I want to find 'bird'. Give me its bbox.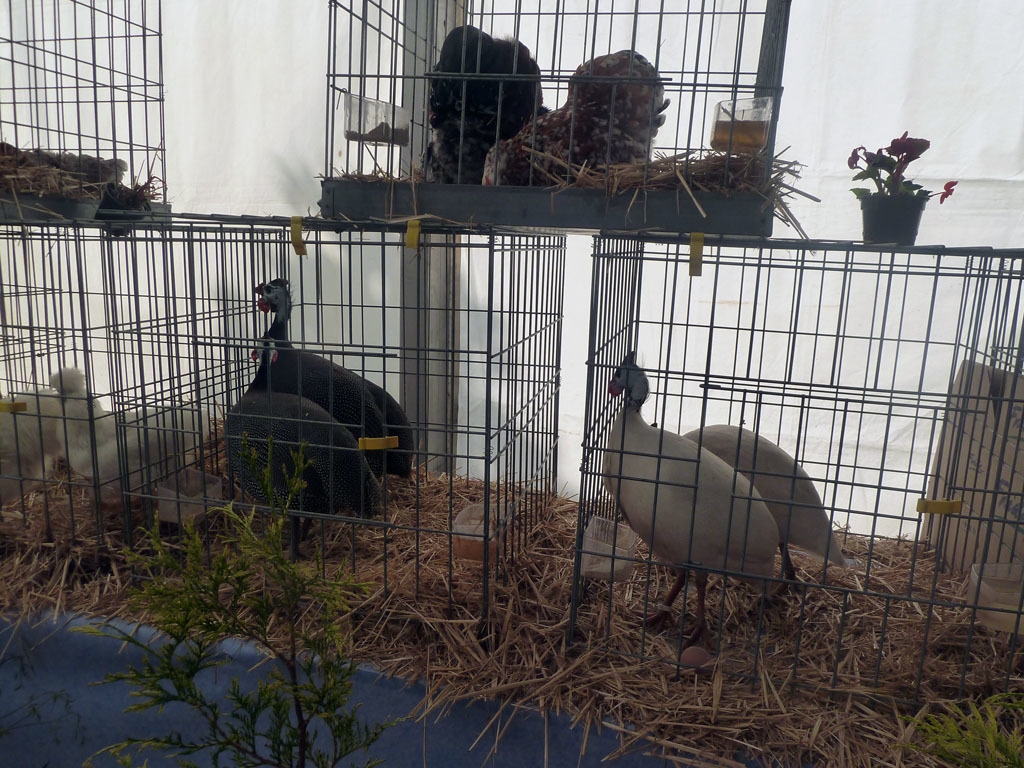
BBox(223, 338, 396, 557).
